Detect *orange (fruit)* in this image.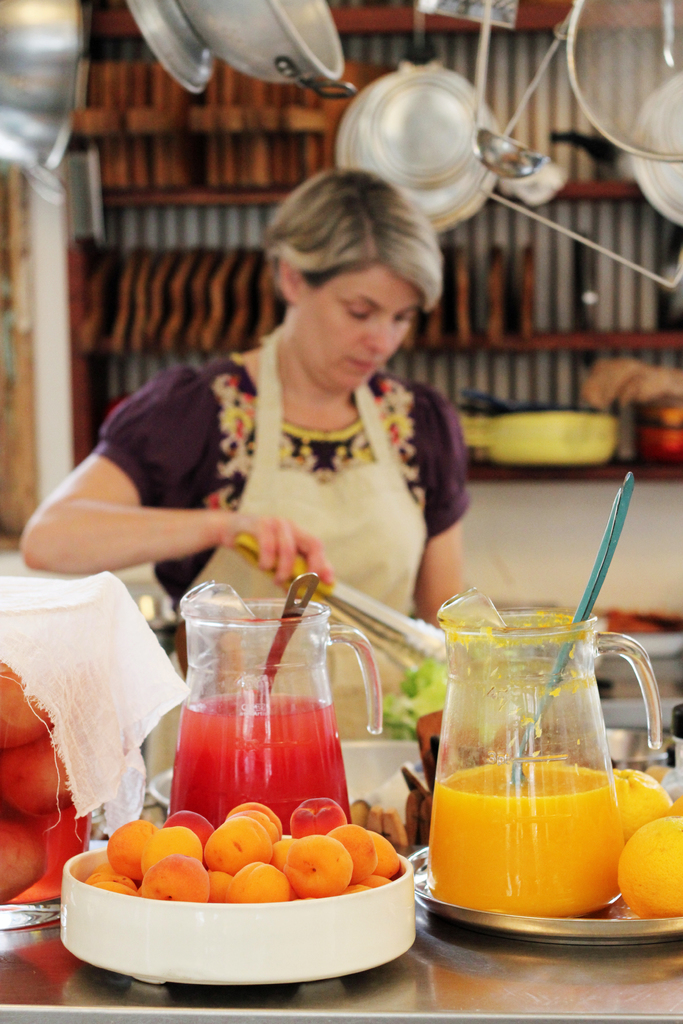
Detection: Rect(619, 813, 682, 918).
